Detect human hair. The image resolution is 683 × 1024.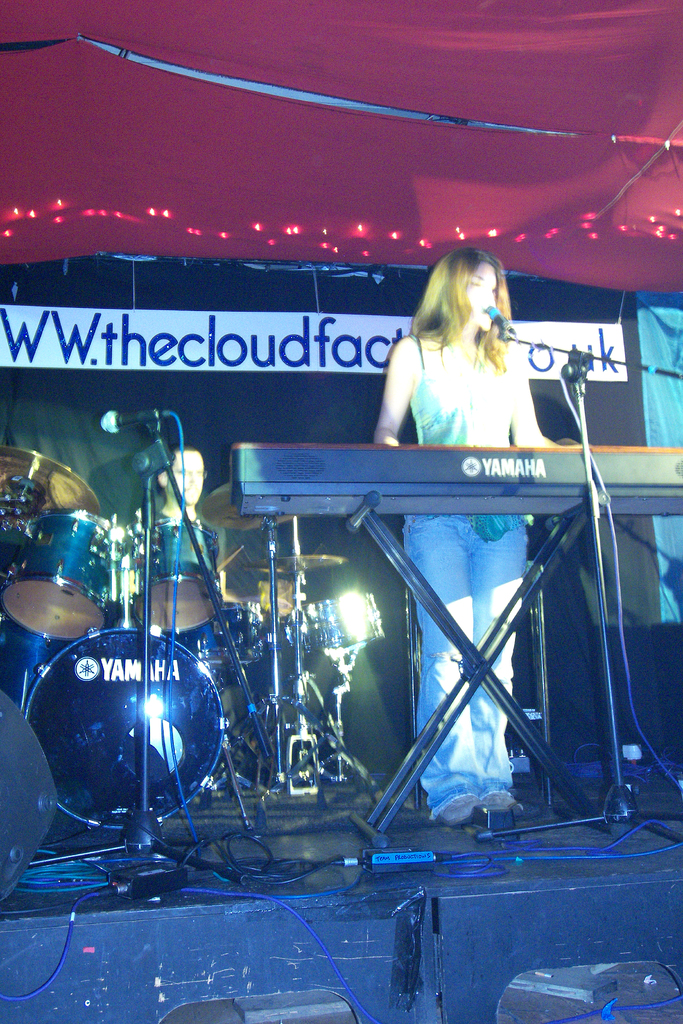
x1=413, y1=248, x2=525, y2=365.
